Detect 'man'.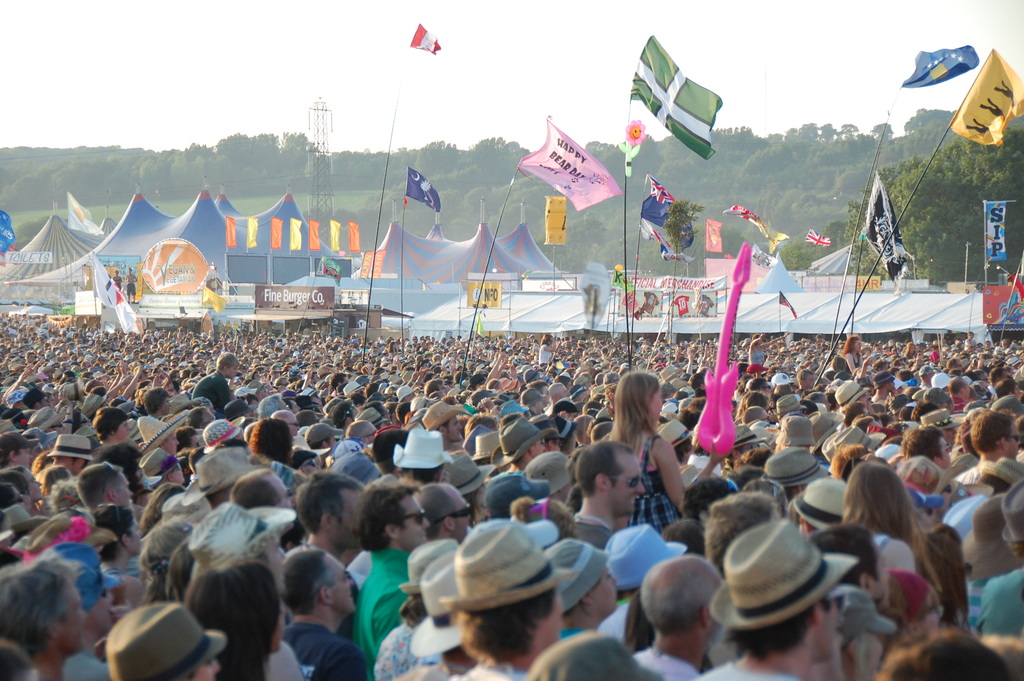
Detected at <bbox>81, 464, 131, 518</bbox>.
